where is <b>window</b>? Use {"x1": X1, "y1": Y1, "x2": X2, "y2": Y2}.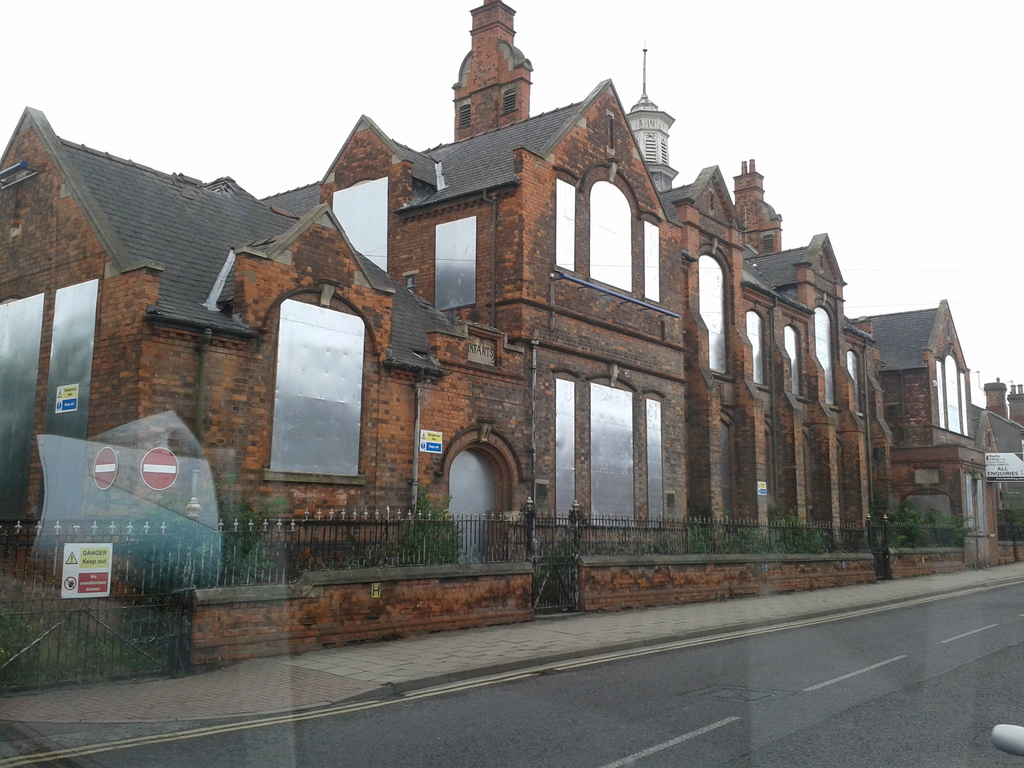
{"x1": 902, "y1": 486, "x2": 955, "y2": 526}.
